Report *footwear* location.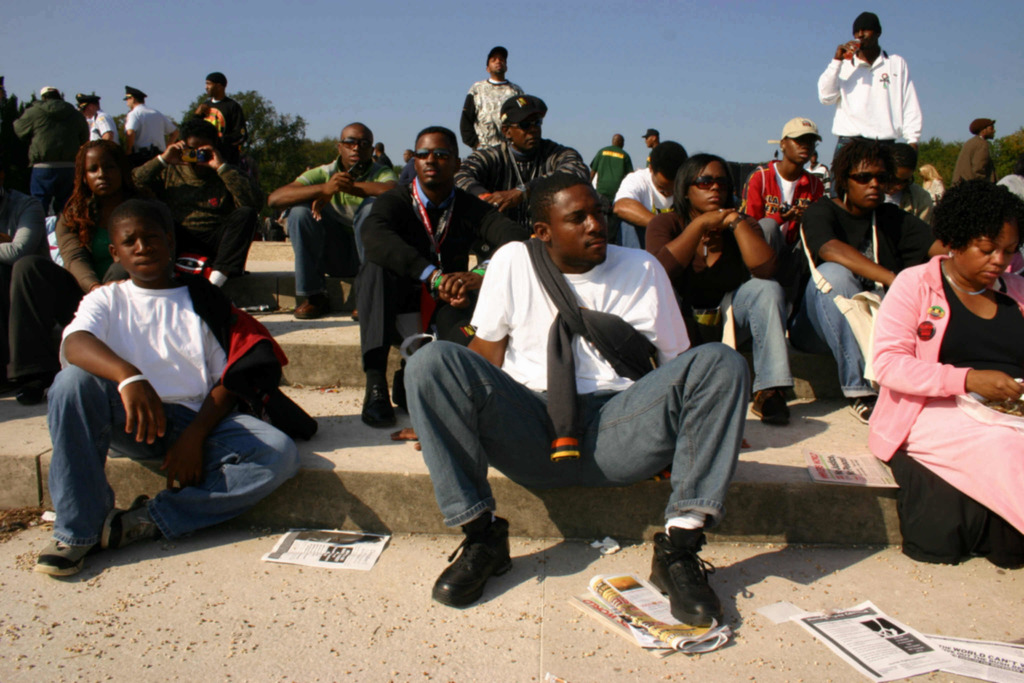
Report: (left=33, top=536, right=104, bottom=576).
